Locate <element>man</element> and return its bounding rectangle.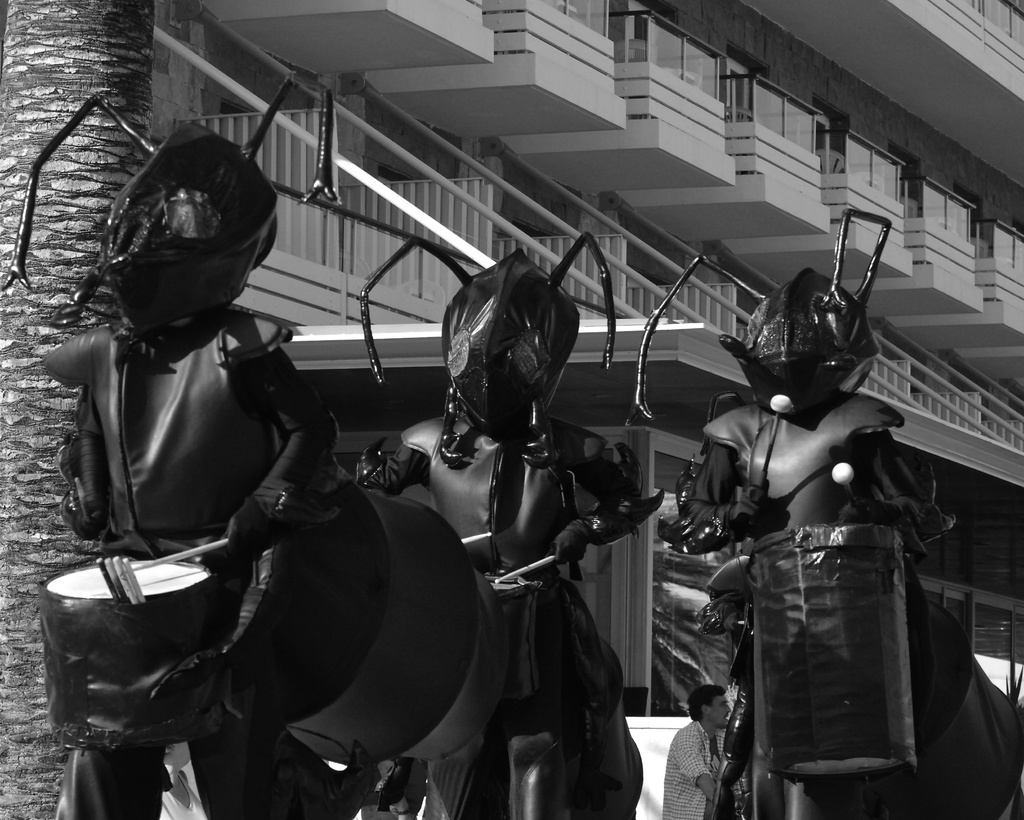
bbox=(661, 682, 742, 819).
